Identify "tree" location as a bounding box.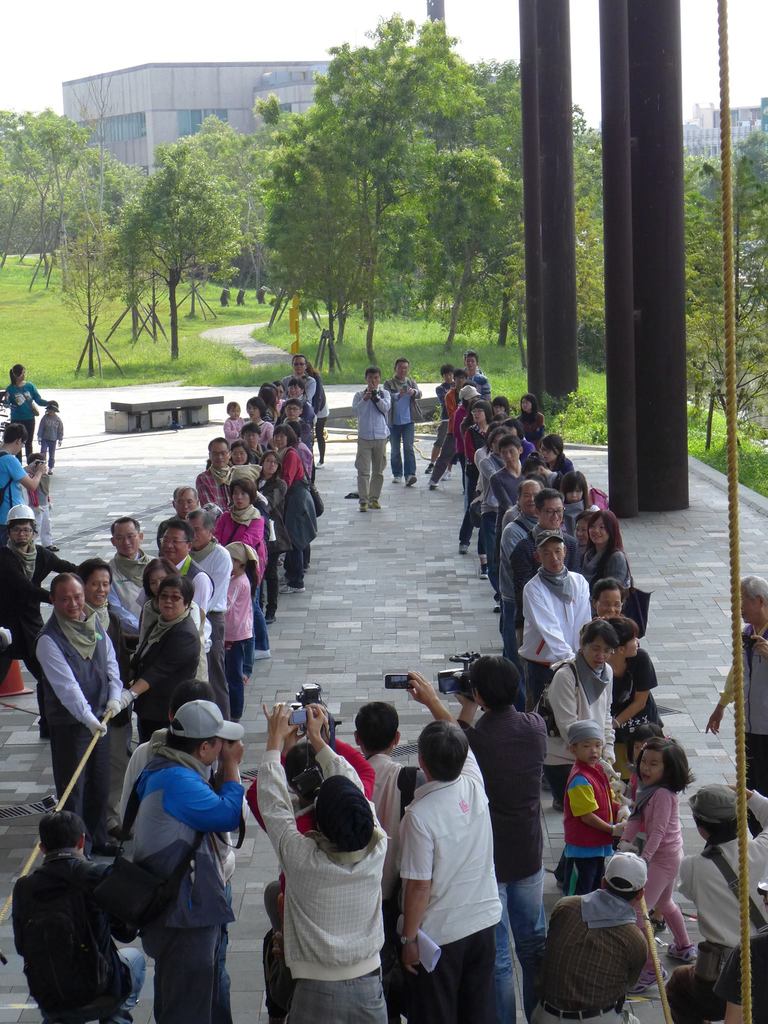
(left=226, top=123, right=294, bottom=294).
